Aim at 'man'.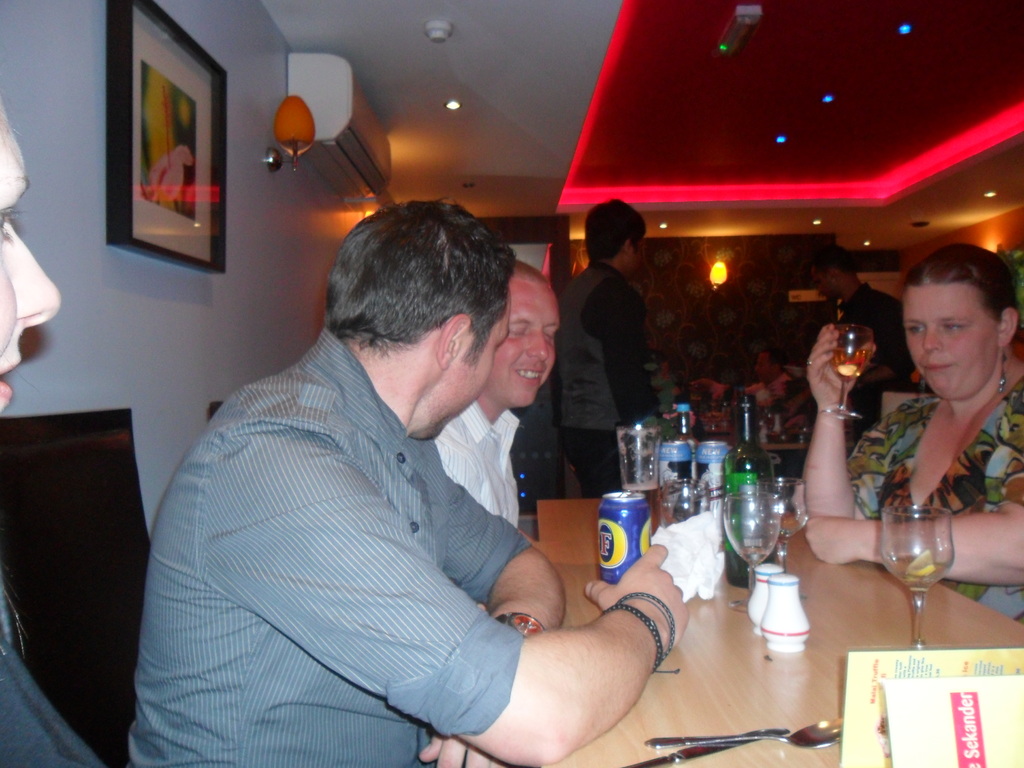
Aimed at 776, 241, 915, 434.
